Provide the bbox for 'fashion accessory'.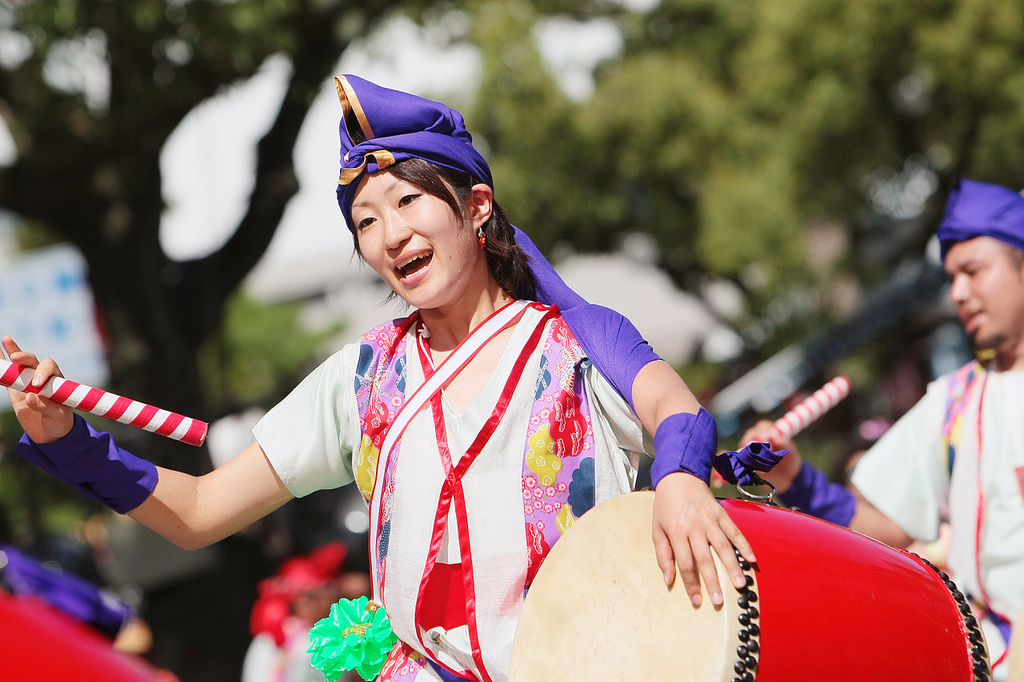
BBox(474, 222, 489, 249).
